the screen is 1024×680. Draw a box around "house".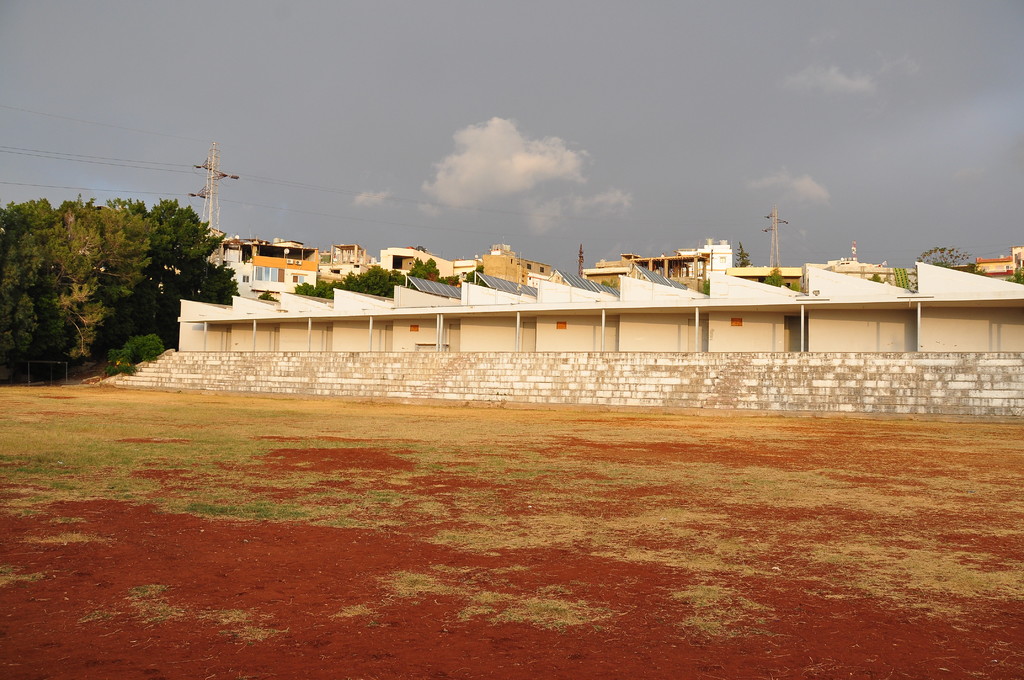
<bbox>618, 280, 698, 362</bbox>.
